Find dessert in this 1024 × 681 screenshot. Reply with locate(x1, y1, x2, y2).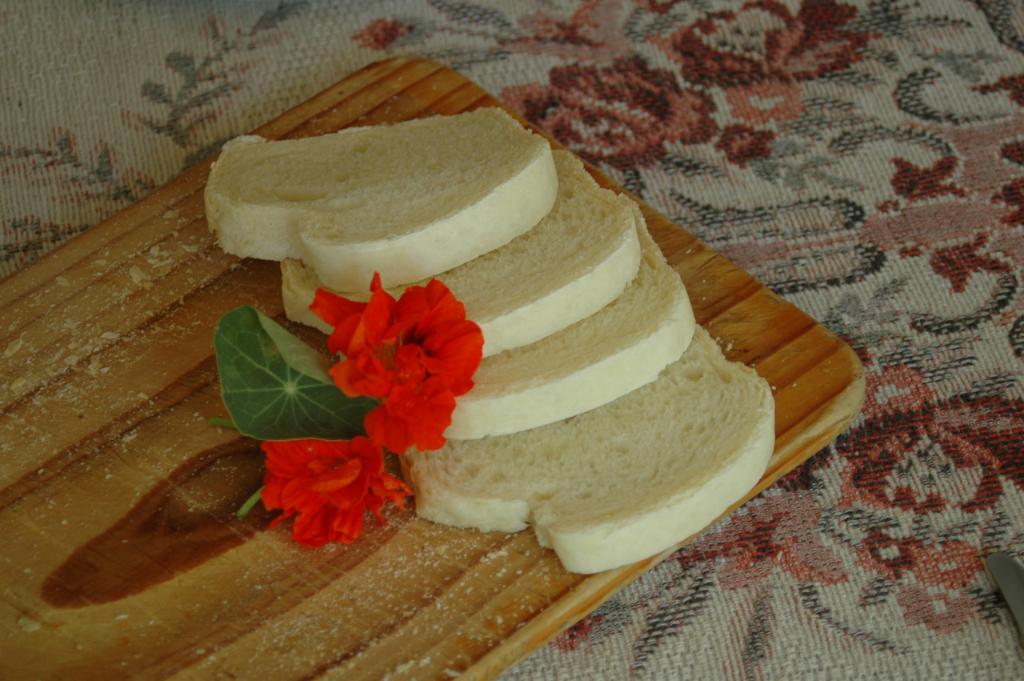
locate(396, 322, 772, 567).
